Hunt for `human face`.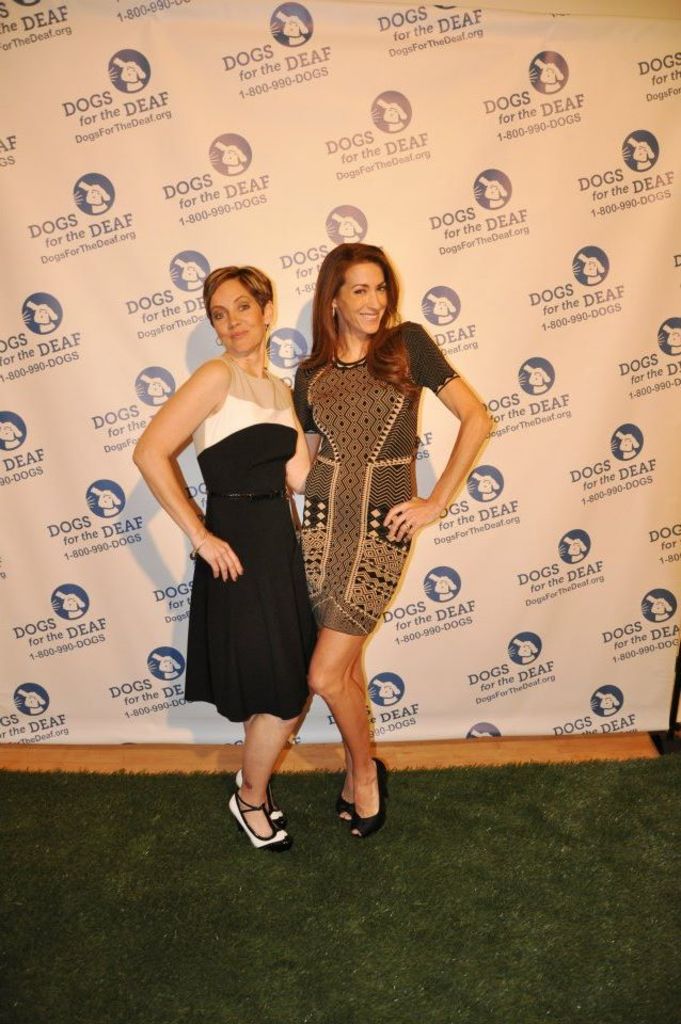
Hunted down at (343, 254, 389, 331).
